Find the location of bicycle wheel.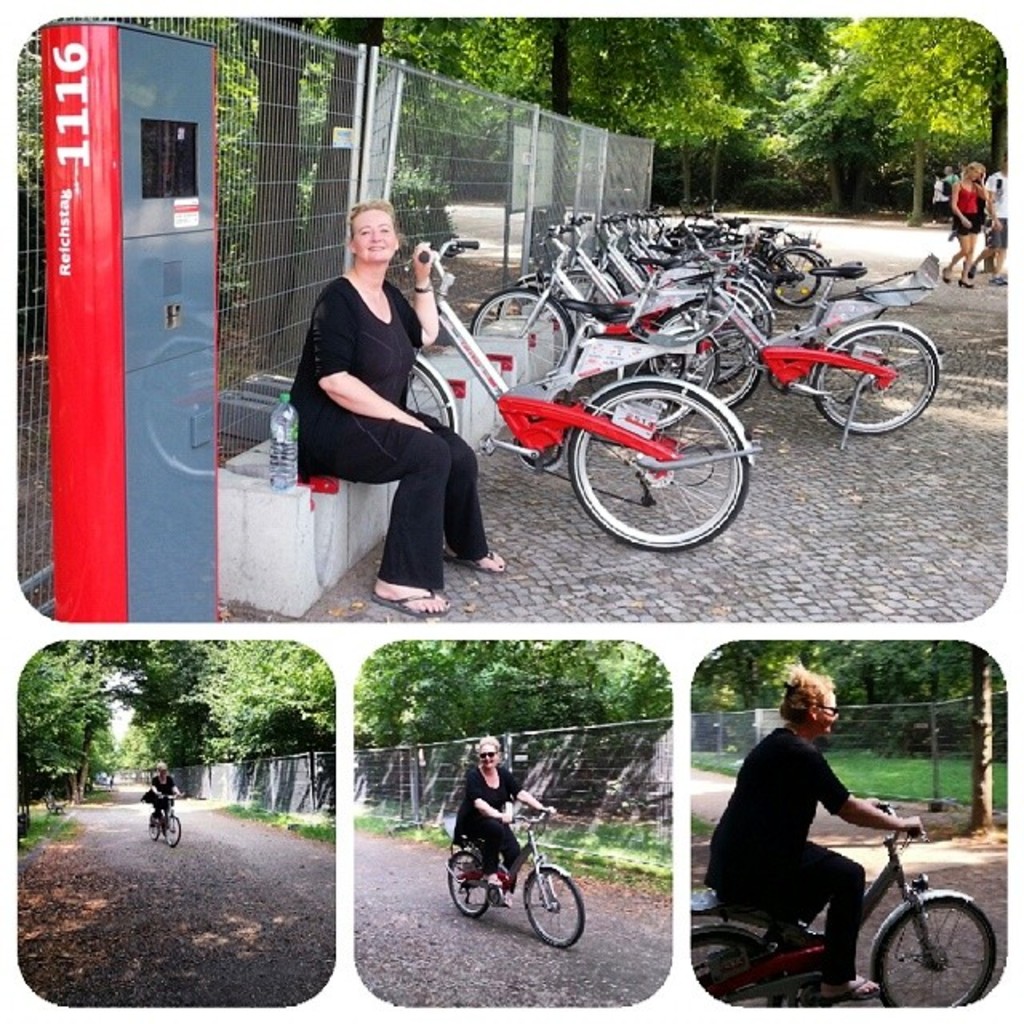
Location: (left=403, top=363, right=454, bottom=432).
